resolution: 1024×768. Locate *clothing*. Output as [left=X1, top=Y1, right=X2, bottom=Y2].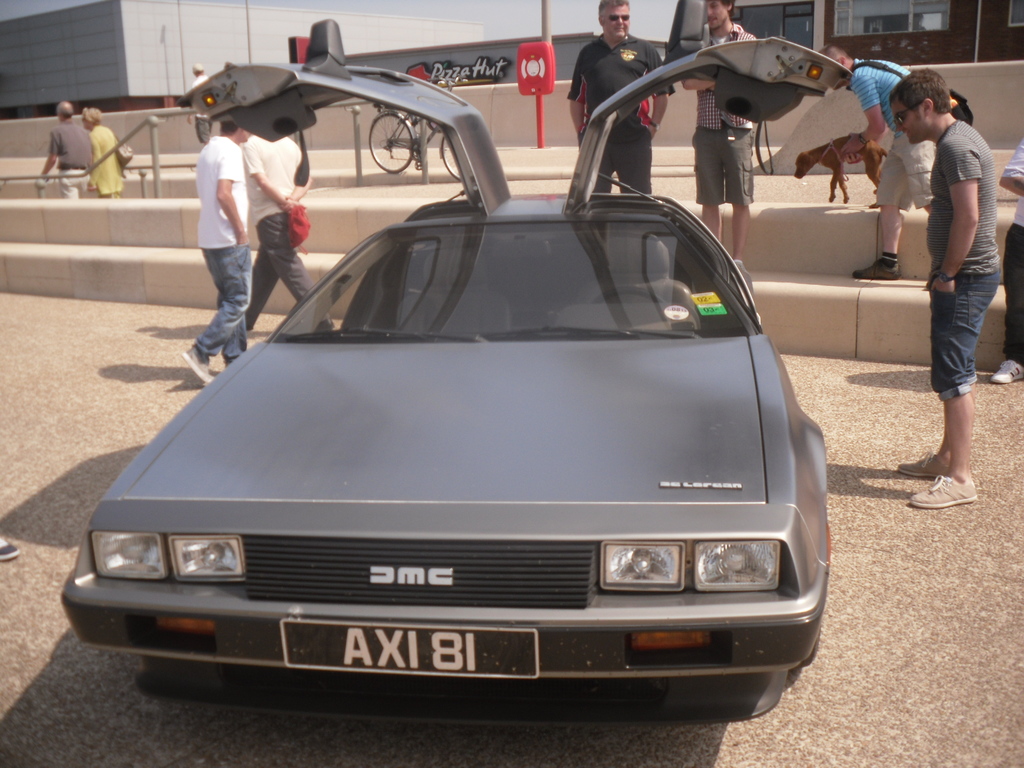
[left=1000, top=139, right=1023, bottom=369].
